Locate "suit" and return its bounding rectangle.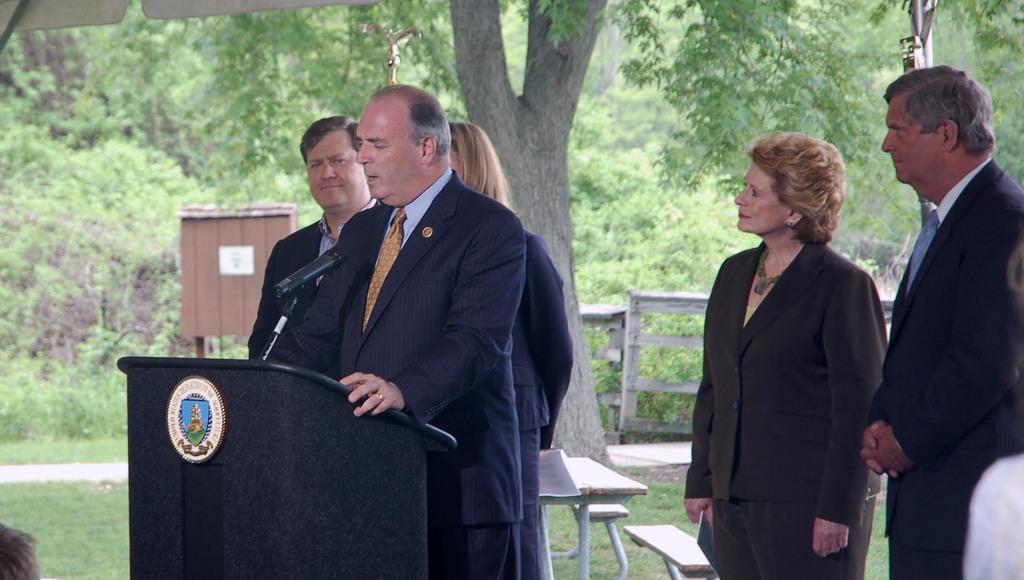
locate(509, 229, 576, 579).
